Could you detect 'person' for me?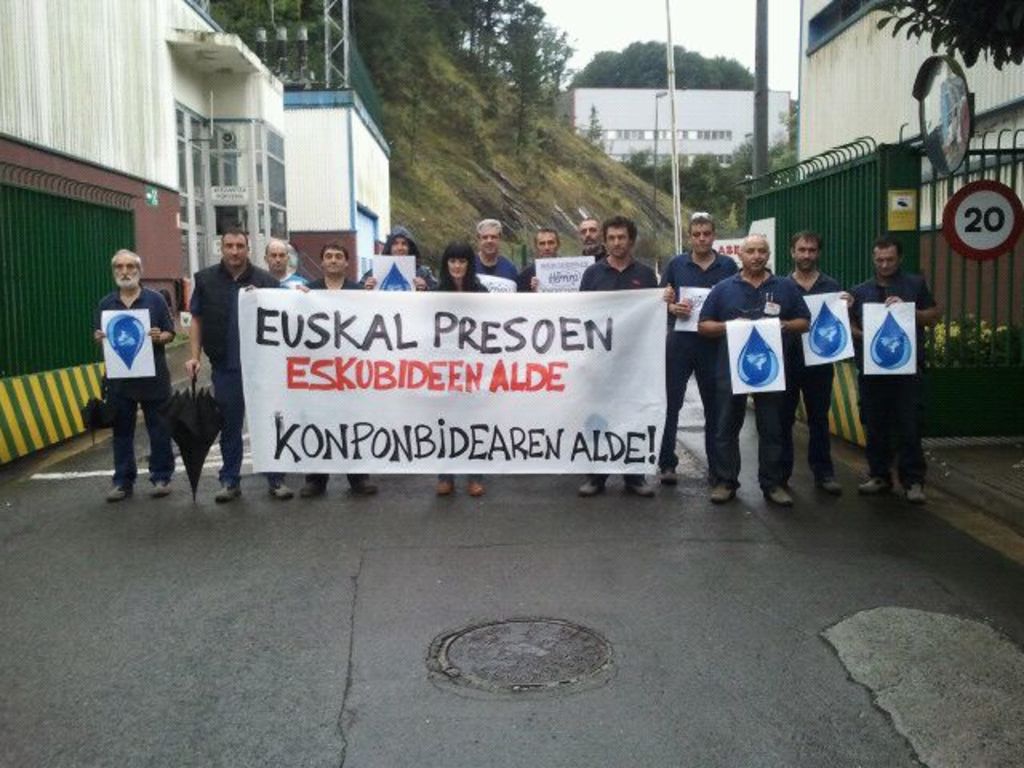
Detection result: [181,227,294,499].
